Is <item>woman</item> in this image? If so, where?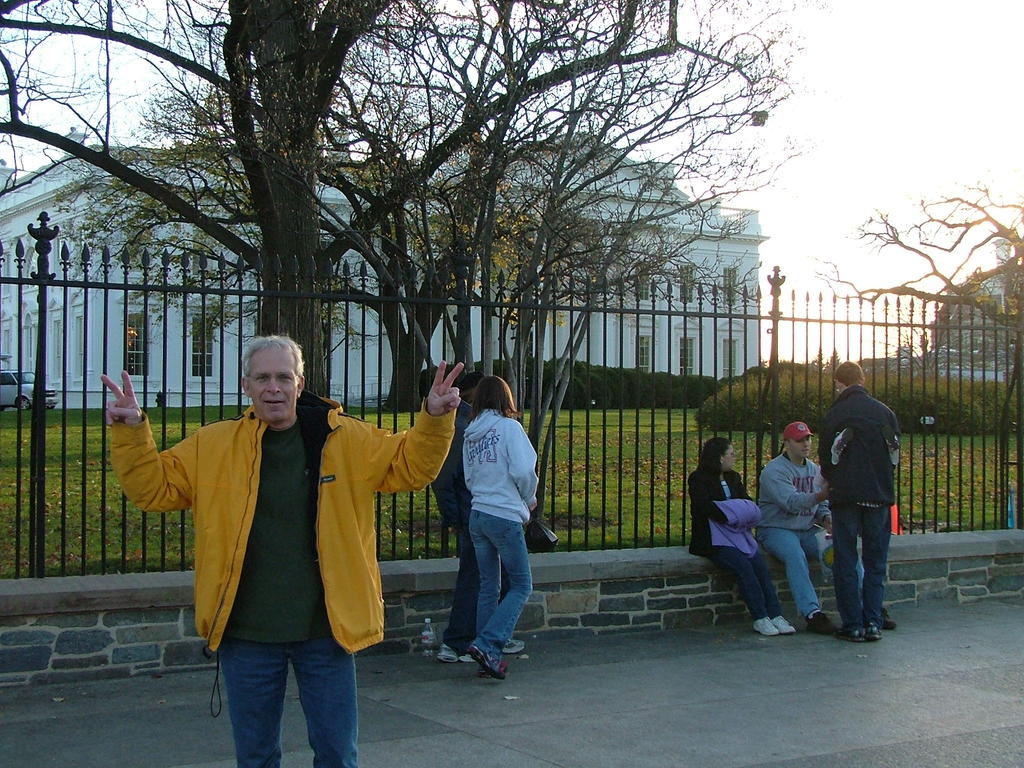
Yes, at crop(458, 374, 540, 677).
